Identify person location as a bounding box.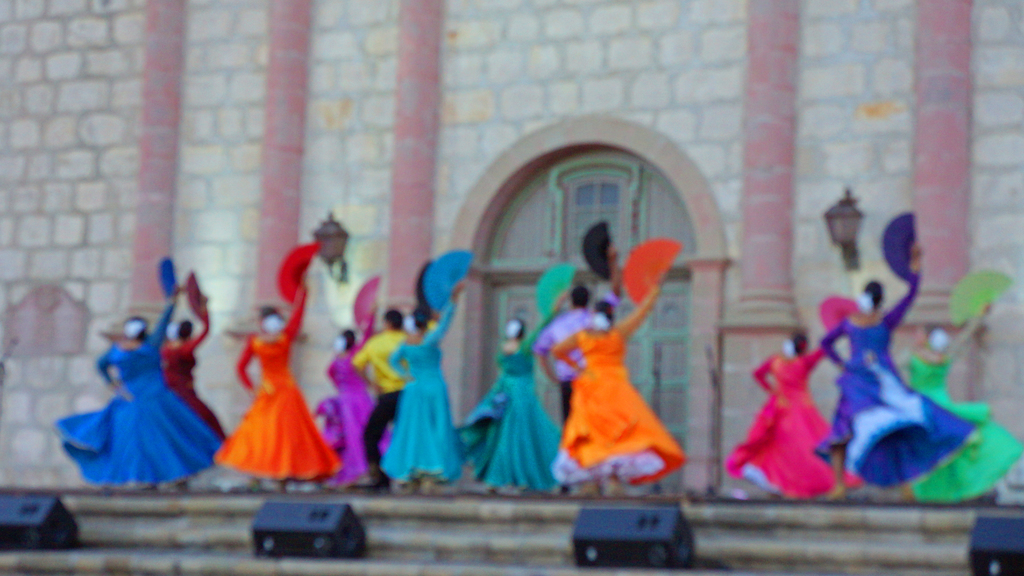
pyautogui.locateOnScreen(225, 267, 329, 503).
